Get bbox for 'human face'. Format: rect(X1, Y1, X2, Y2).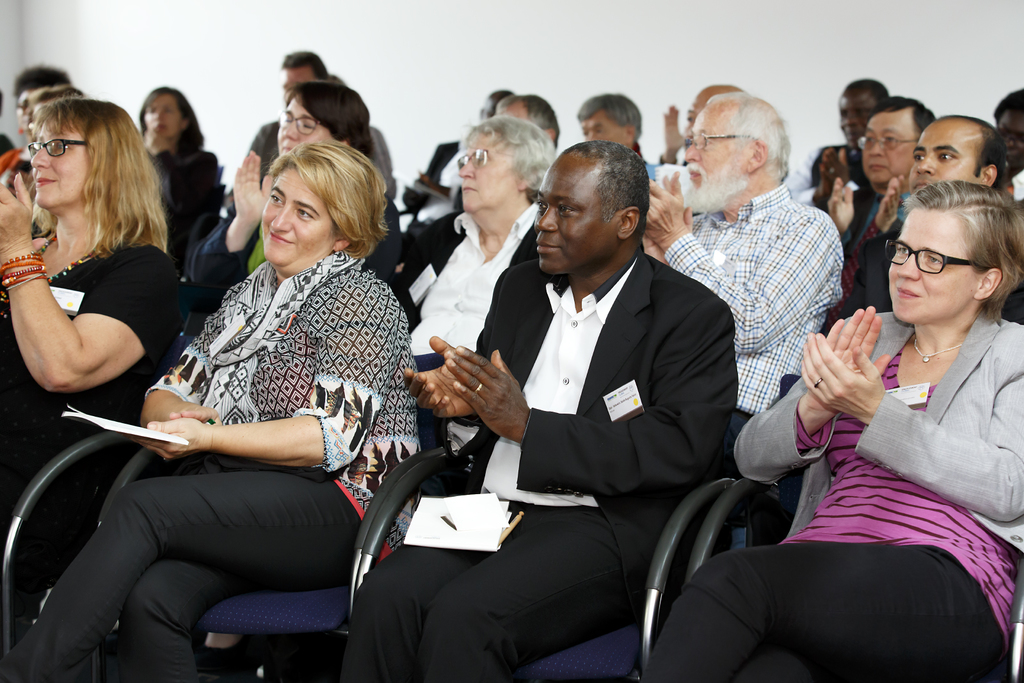
rect(276, 96, 337, 155).
